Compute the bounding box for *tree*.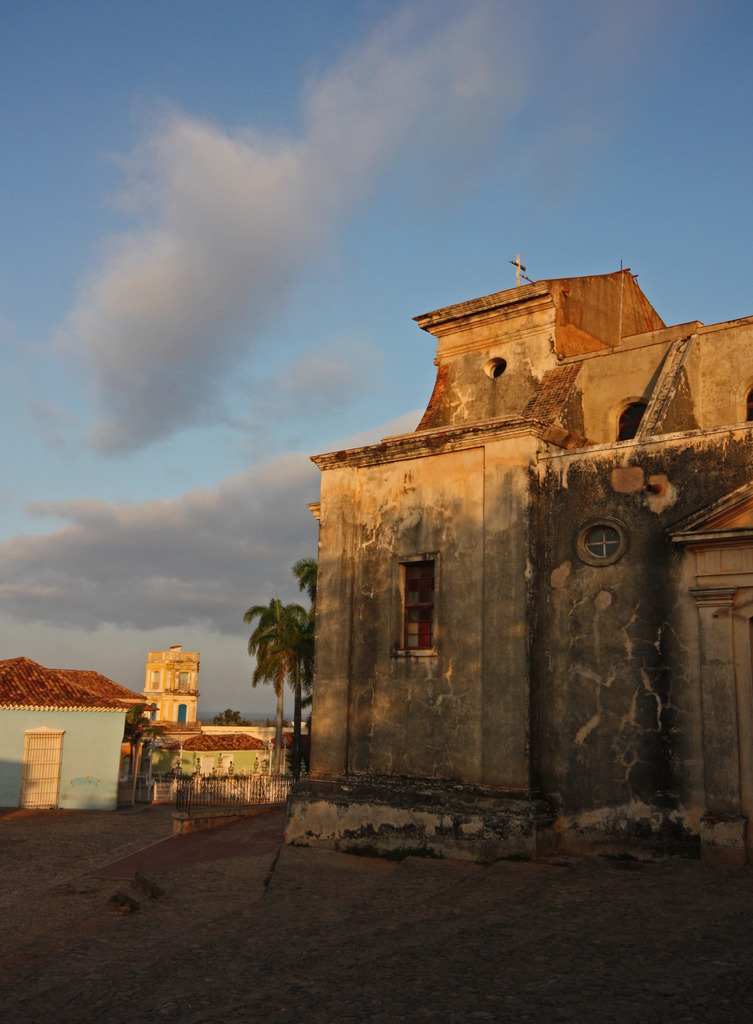
{"x1": 232, "y1": 573, "x2": 309, "y2": 765}.
